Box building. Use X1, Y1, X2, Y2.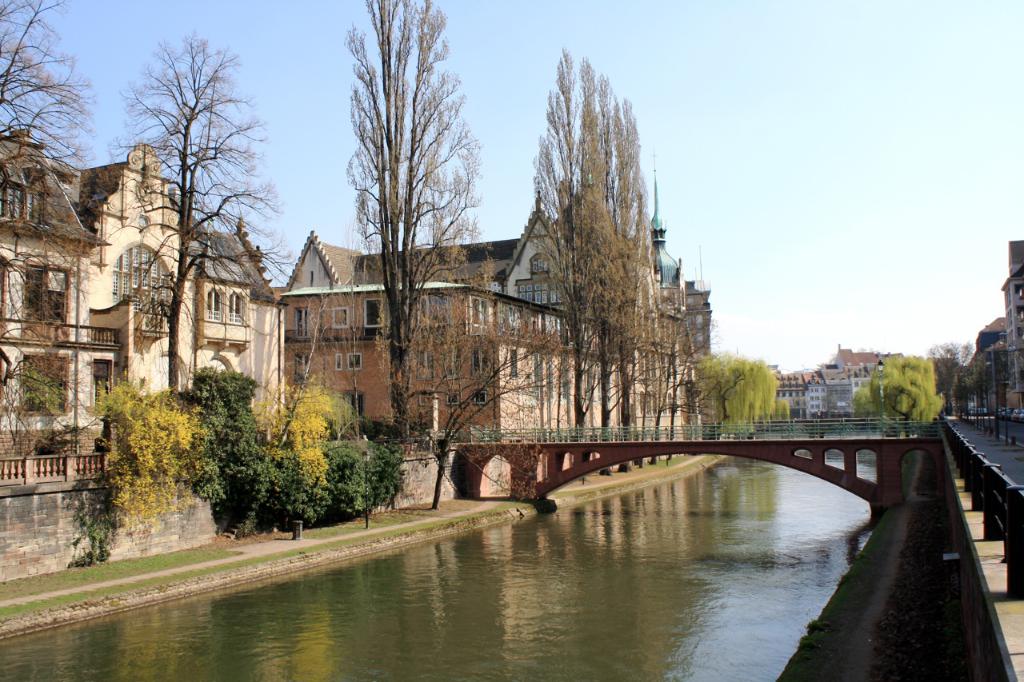
232, 107, 729, 470.
